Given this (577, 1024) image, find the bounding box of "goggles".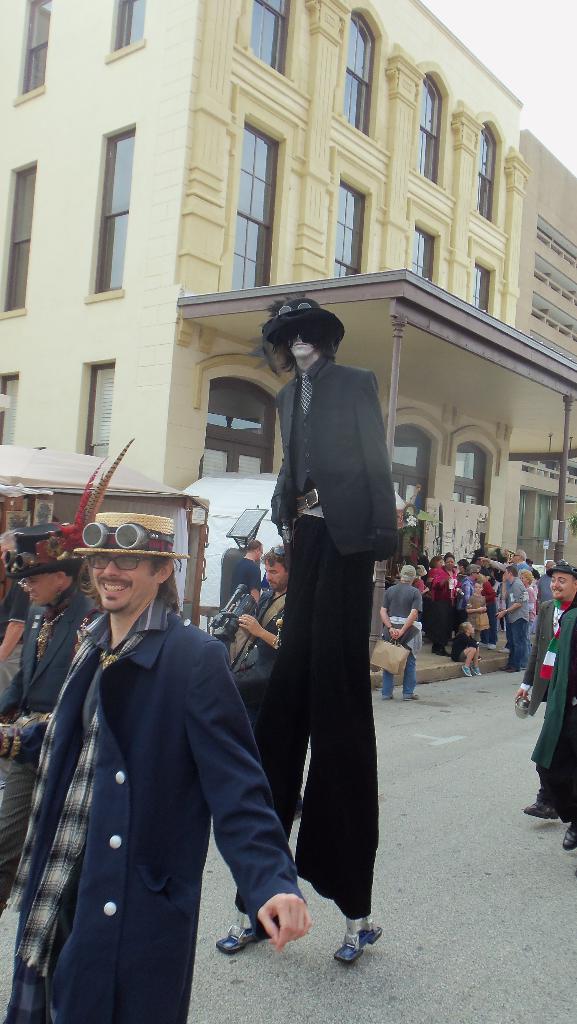
{"x1": 85, "y1": 556, "x2": 158, "y2": 571}.
